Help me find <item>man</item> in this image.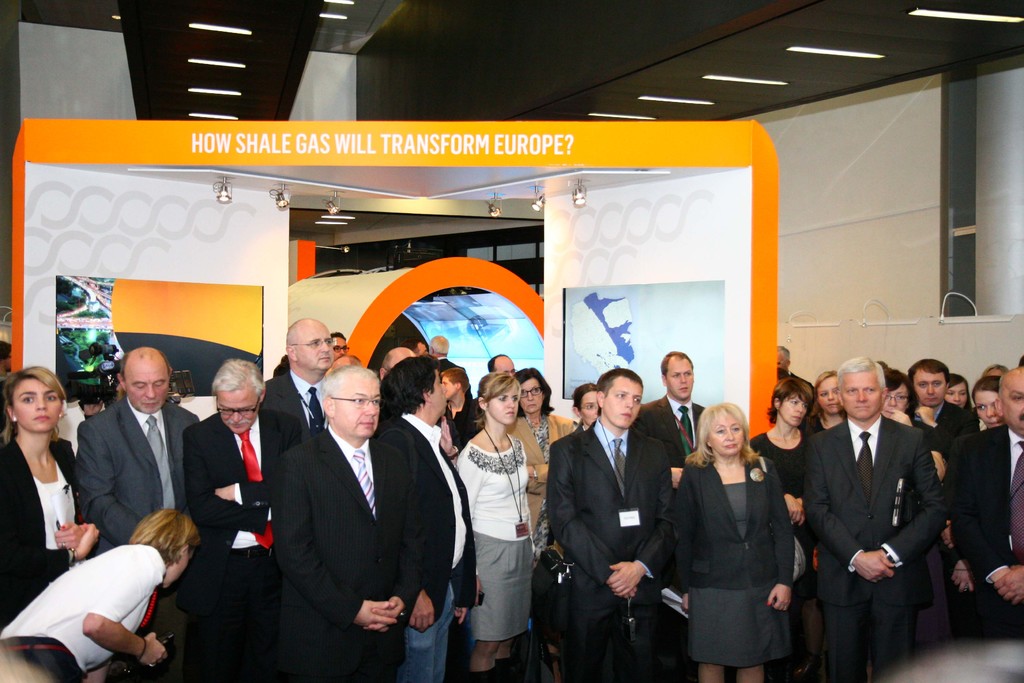
Found it: (x1=546, y1=369, x2=671, y2=682).
